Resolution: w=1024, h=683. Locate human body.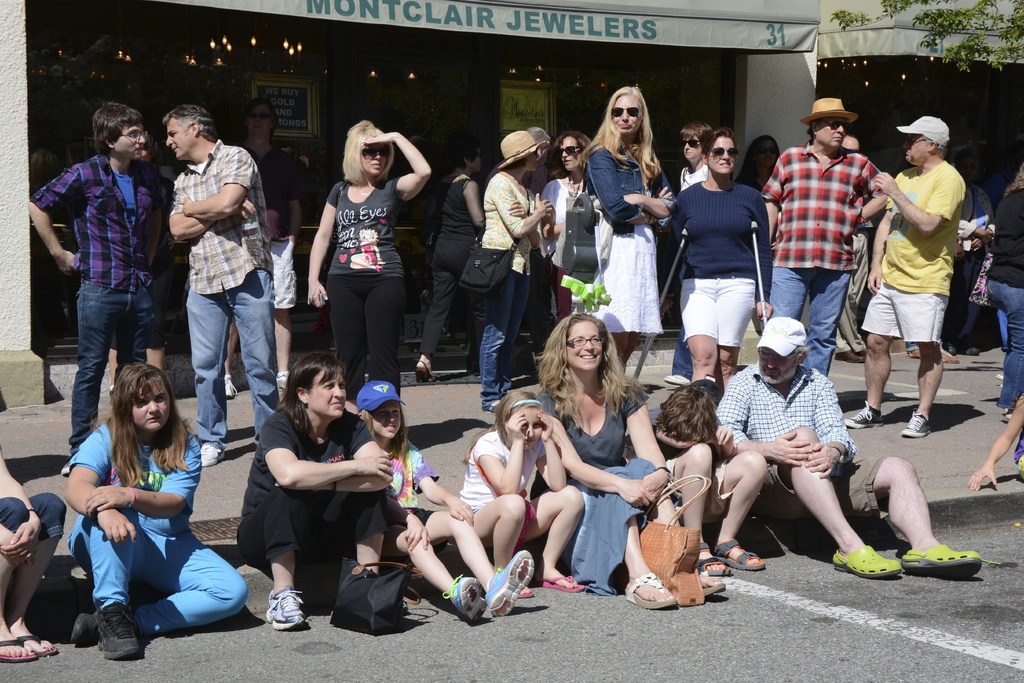
l=578, t=86, r=675, b=368.
